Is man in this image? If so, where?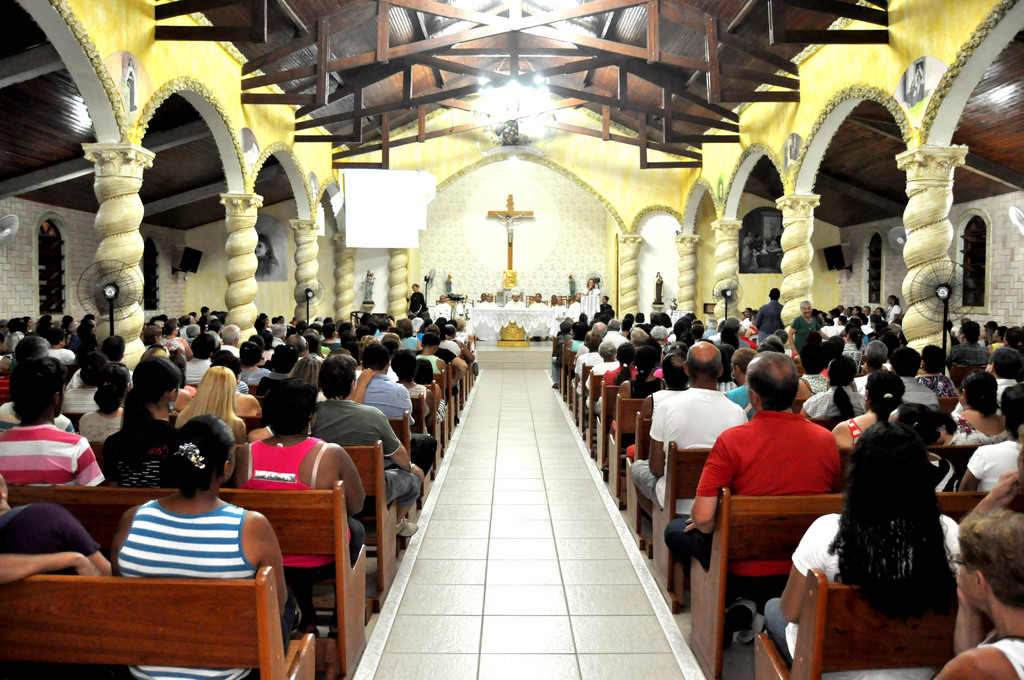
Yes, at bbox=[604, 319, 625, 344].
